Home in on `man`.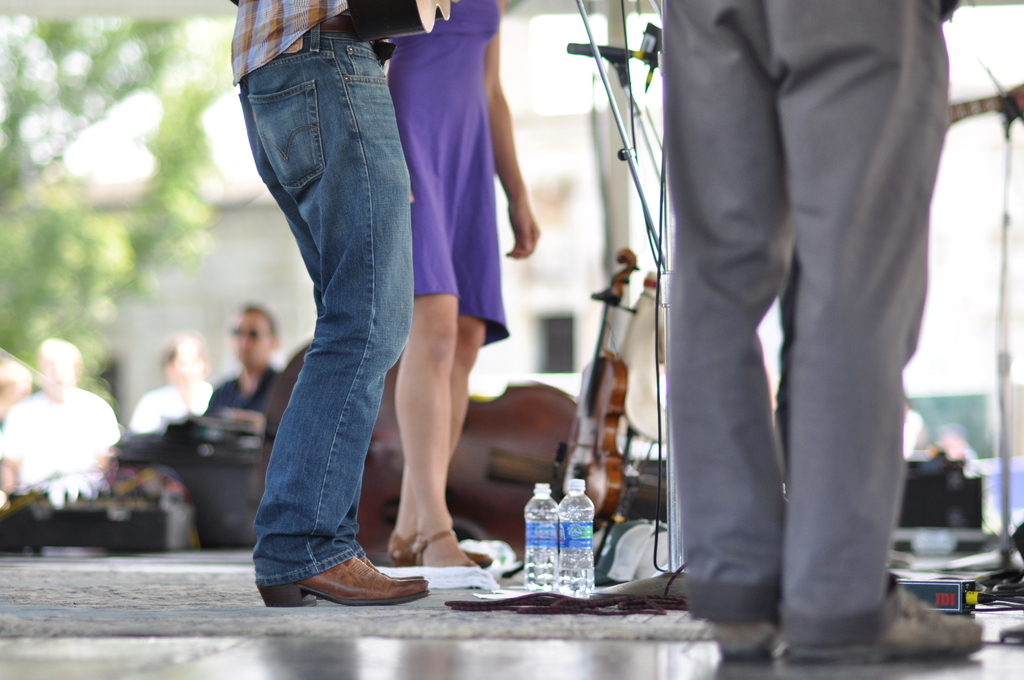
Homed in at x1=653, y1=0, x2=984, y2=661.
